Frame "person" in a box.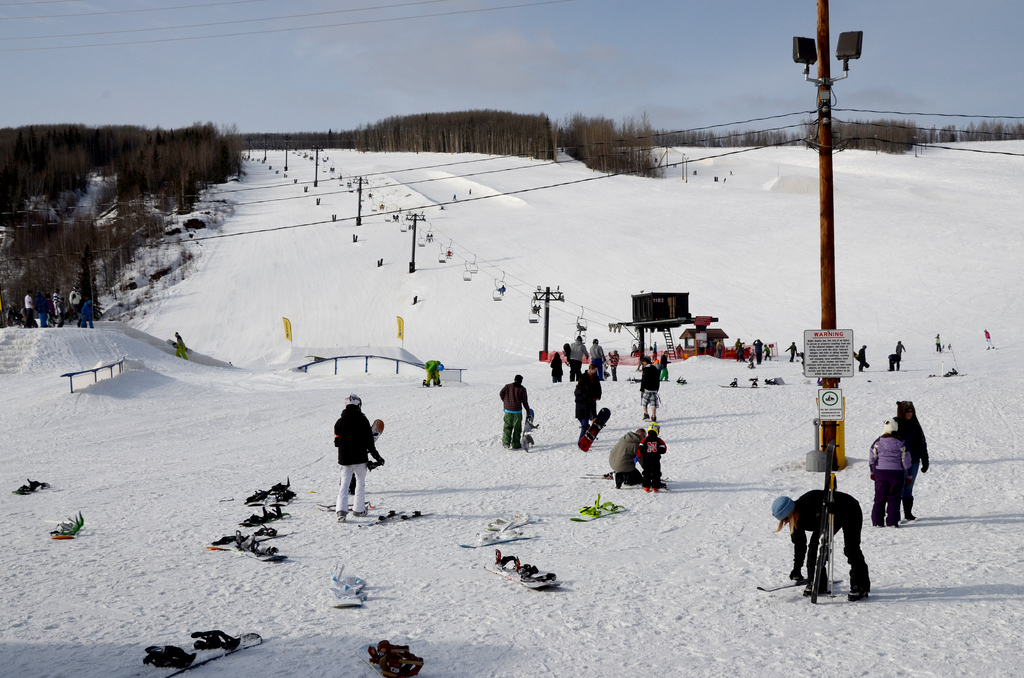
locate(422, 358, 442, 385).
